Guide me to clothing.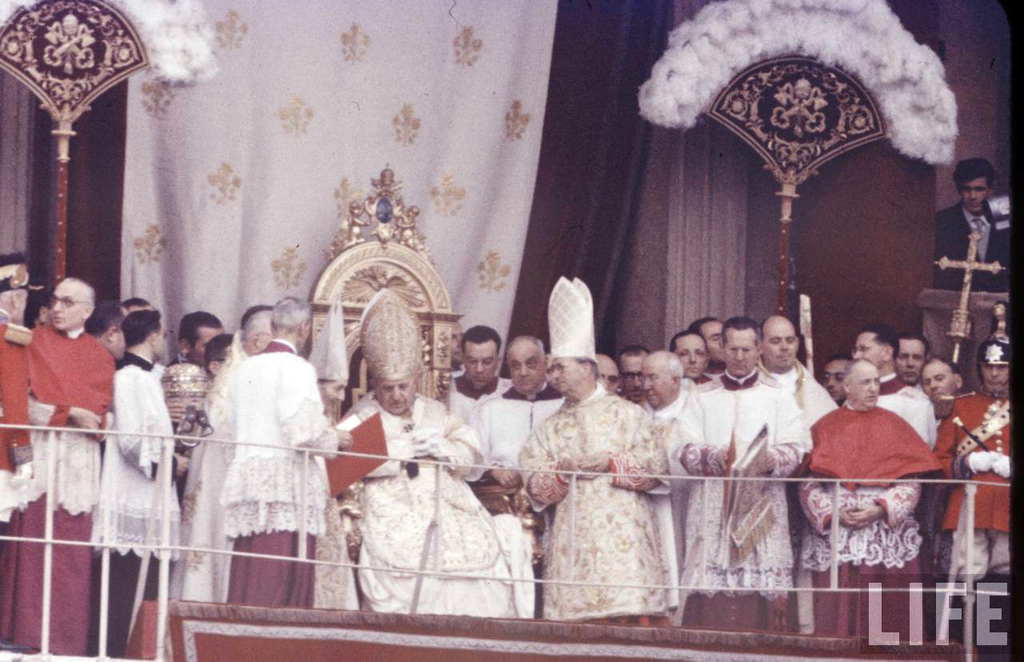
Guidance: bbox(512, 369, 674, 622).
